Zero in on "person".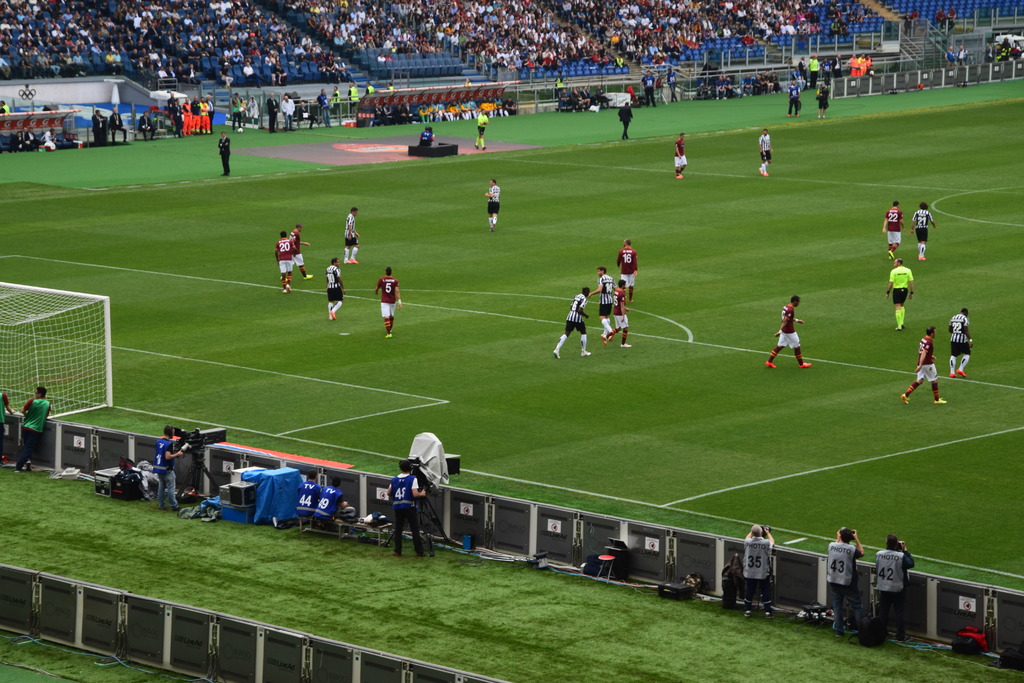
Zeroed in: BBox(295, 473, 324, 520).
